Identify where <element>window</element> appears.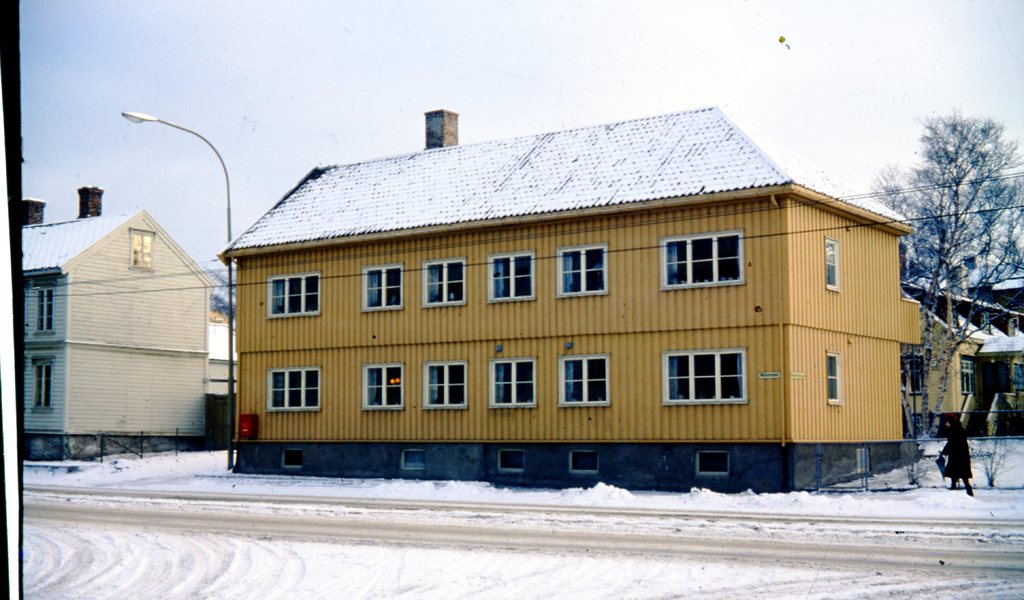
Appears at bbox=(660, 236, 742, 286).
